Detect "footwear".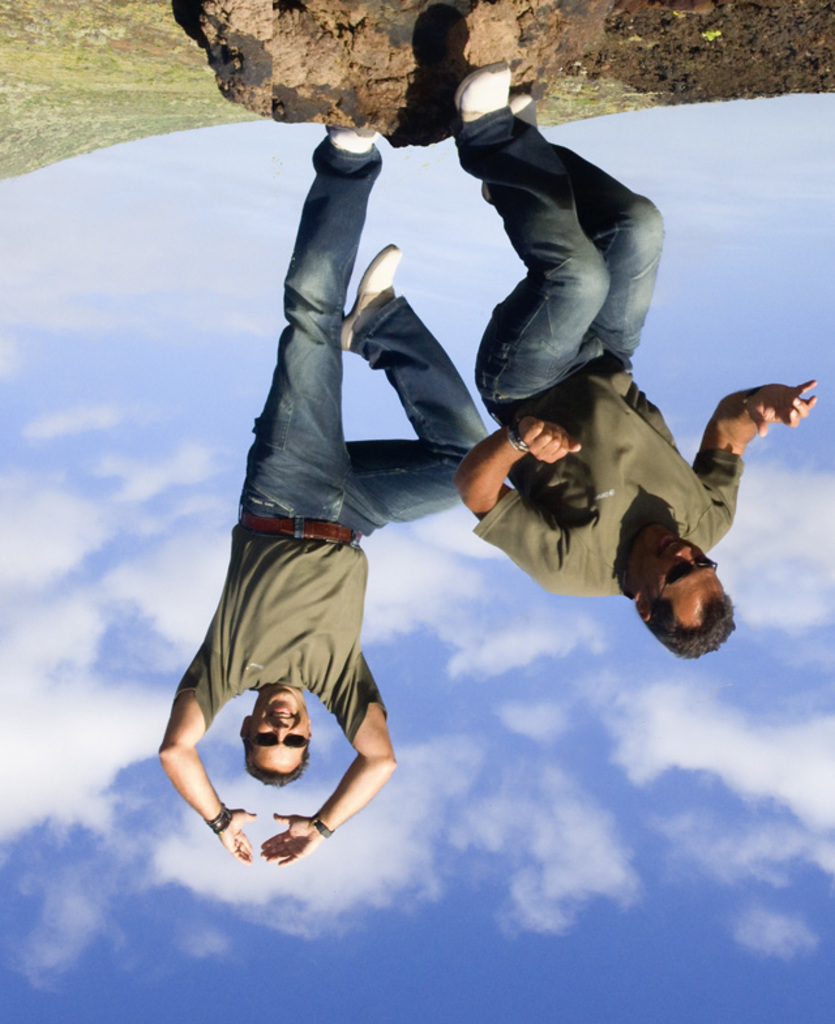
Detected at box(338, 247, 401, 354).
